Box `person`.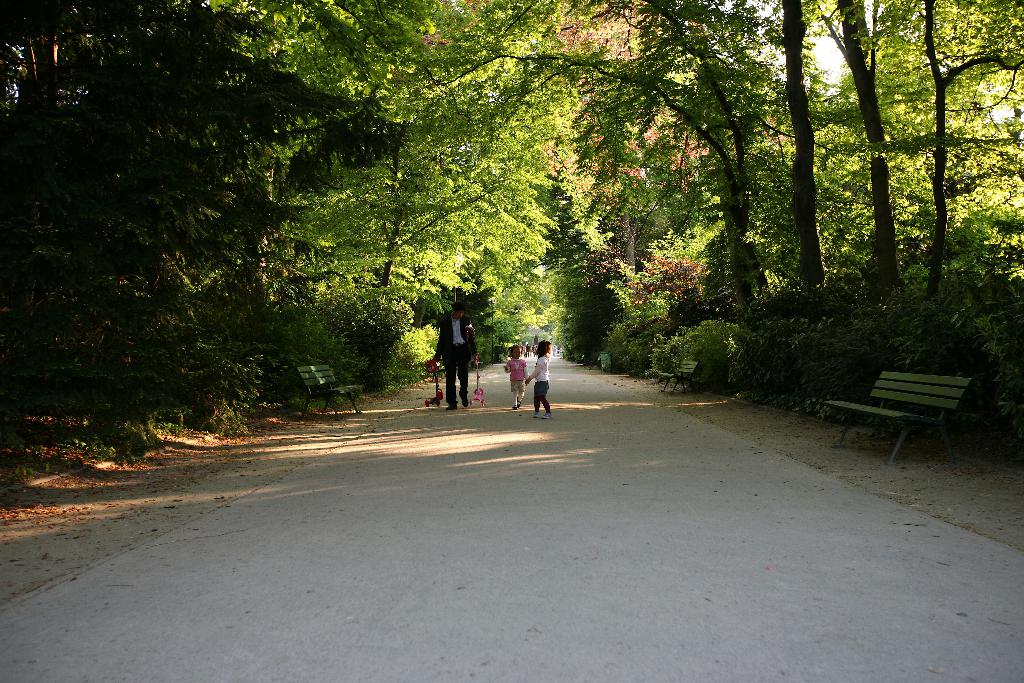
525:334:563:424.
